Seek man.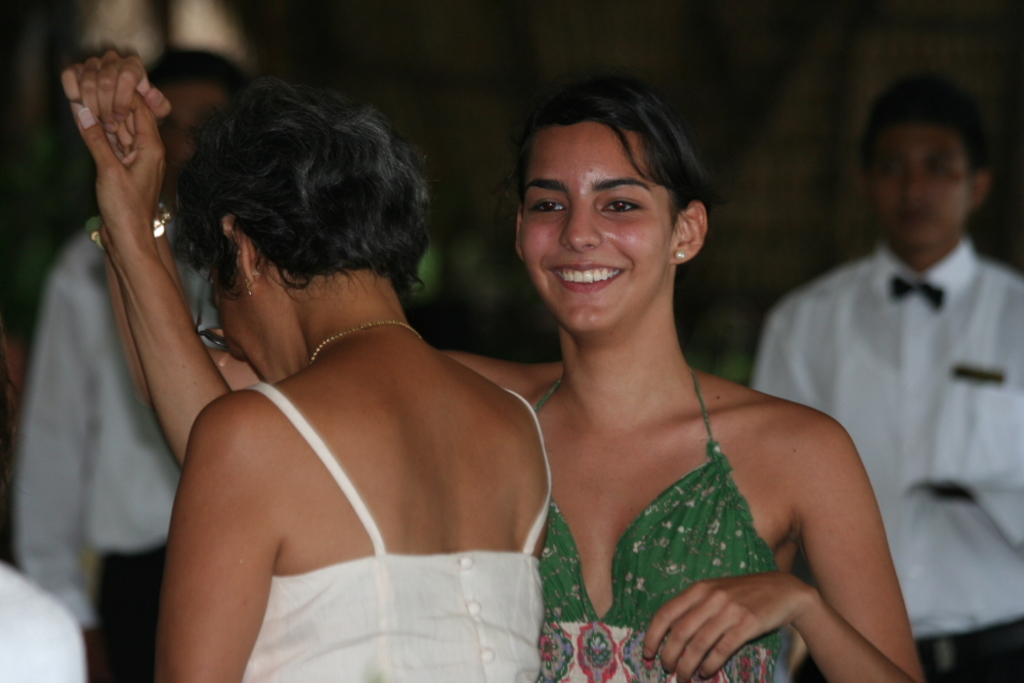
[8, 38, 258, 682].
